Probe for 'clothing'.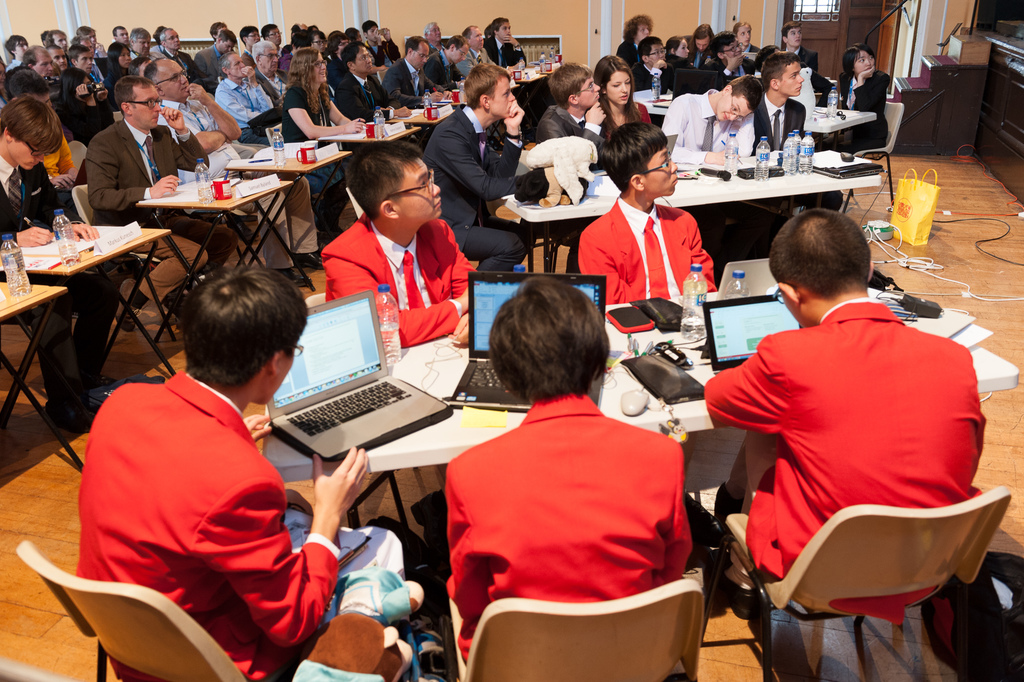
Probe result: {"left": 452, "top": 386, "right": 712, "bottom": 663}.
